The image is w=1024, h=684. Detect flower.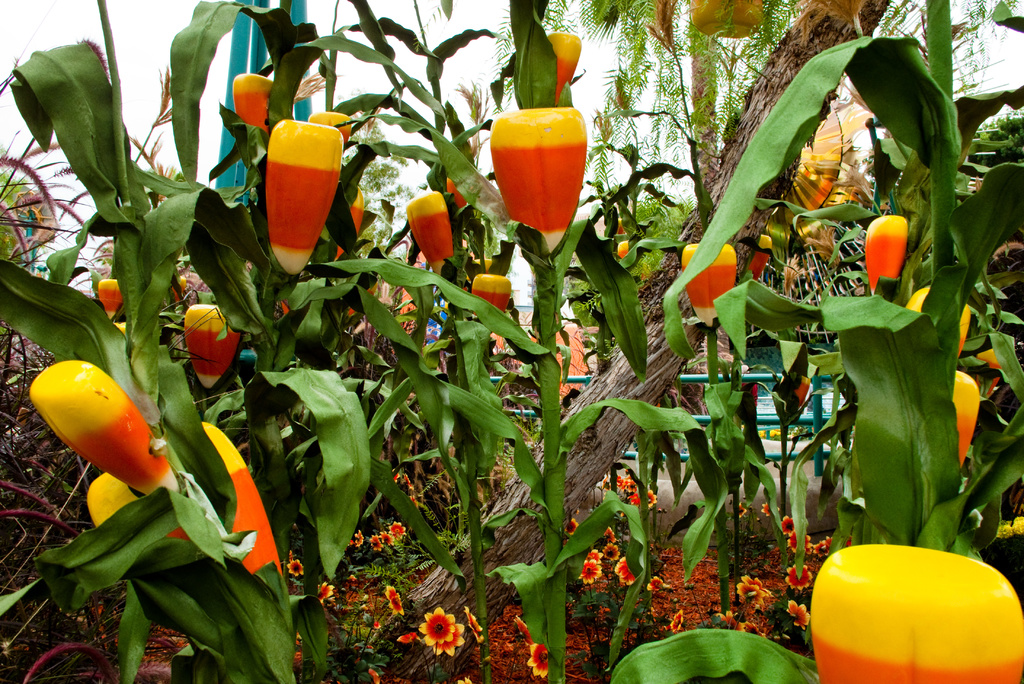
Detection: bbox(434, 623, 464, 660).
